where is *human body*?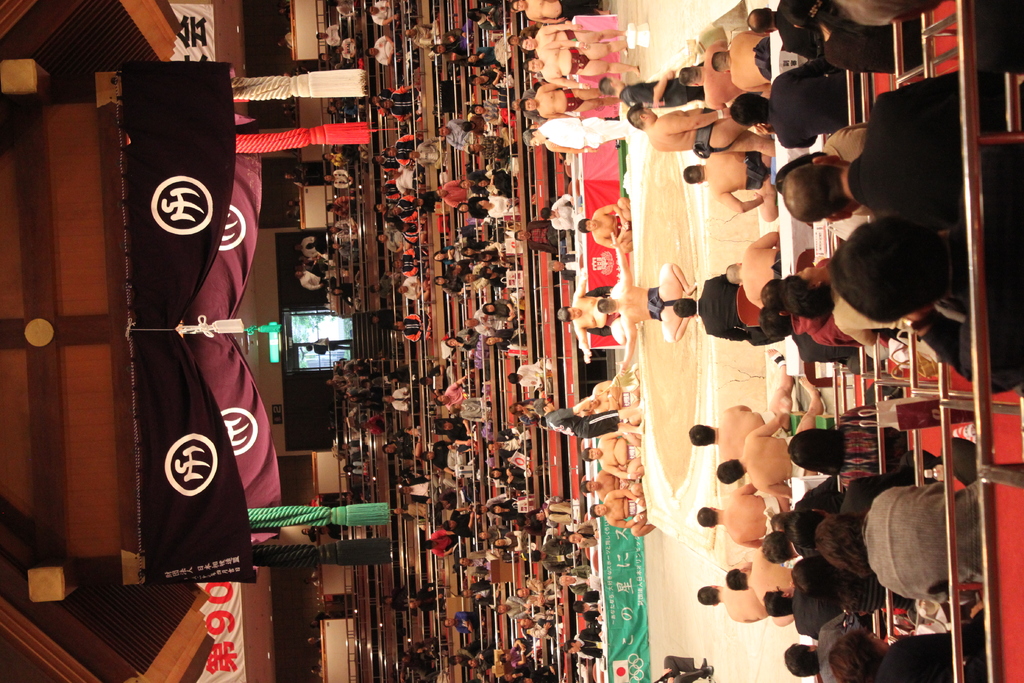
(left=610, top=233, right=696, bottom=377).
